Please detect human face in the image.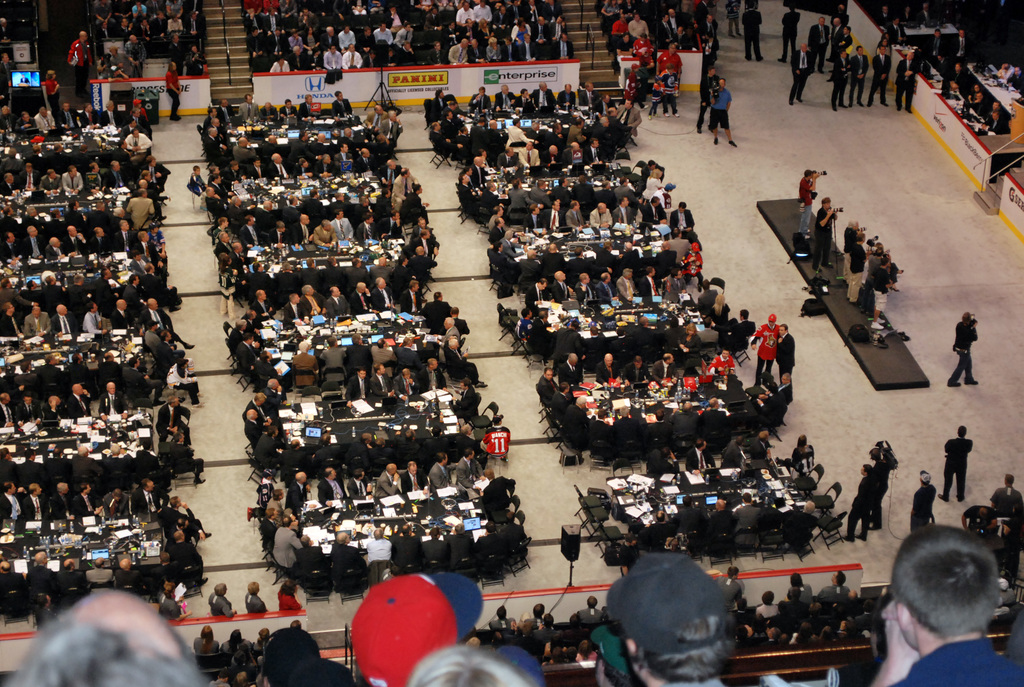
(x1=248, y1=6, x2=252, y2=16).
